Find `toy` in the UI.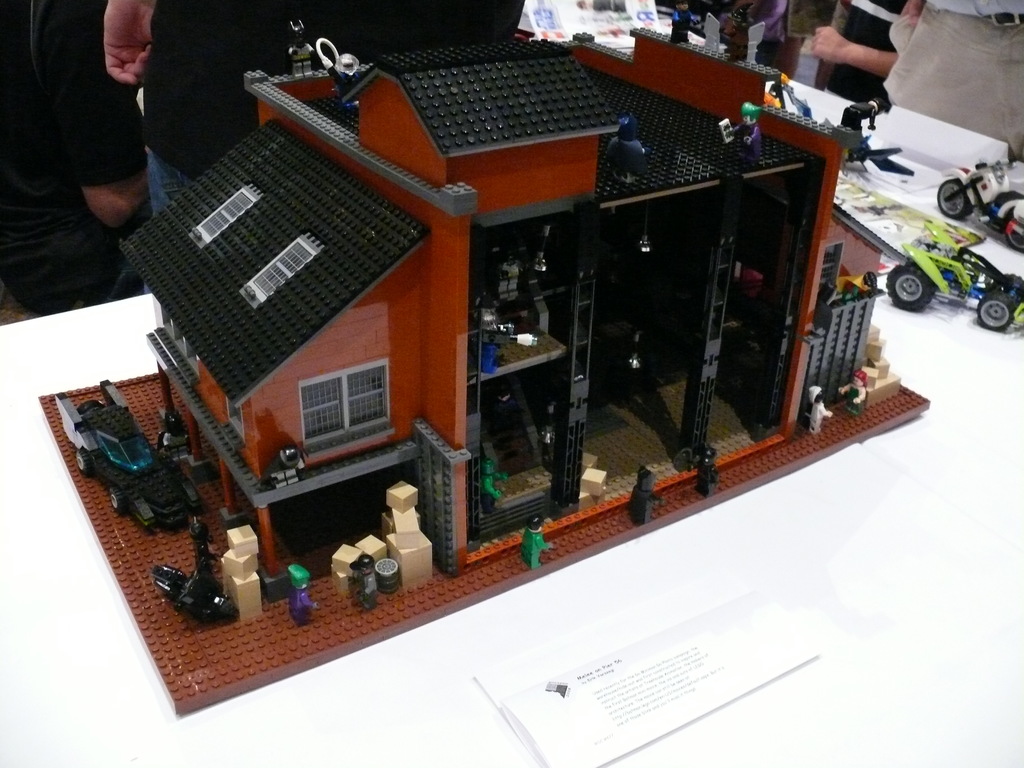
UI element at select_region(48, 372, 204, 535).
